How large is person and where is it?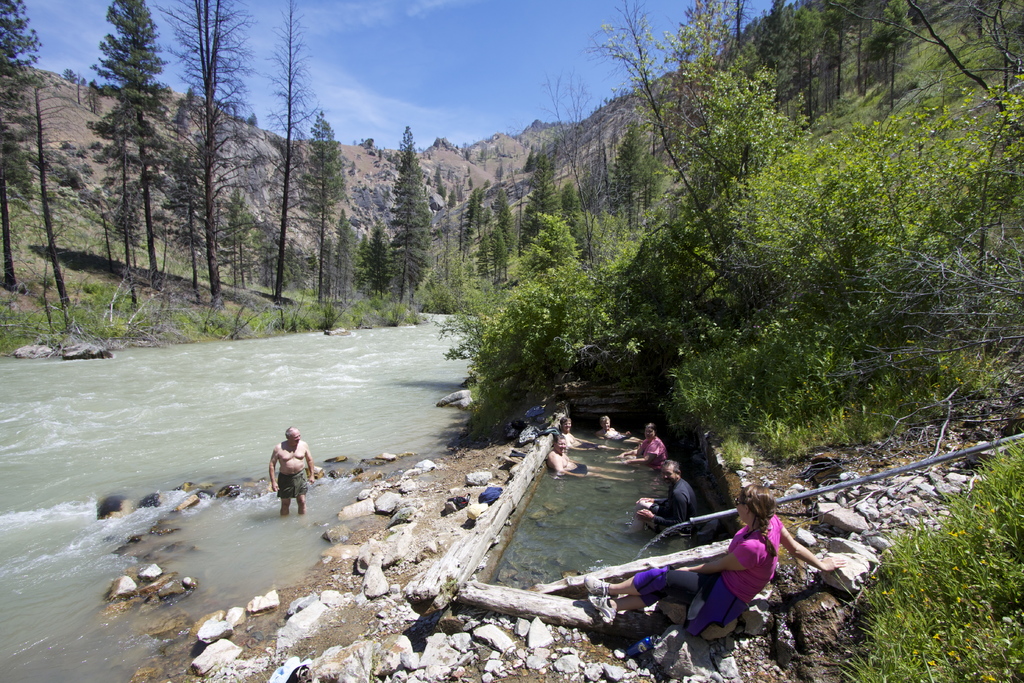
Bounding box: crop(593, 412, 631, 446).
